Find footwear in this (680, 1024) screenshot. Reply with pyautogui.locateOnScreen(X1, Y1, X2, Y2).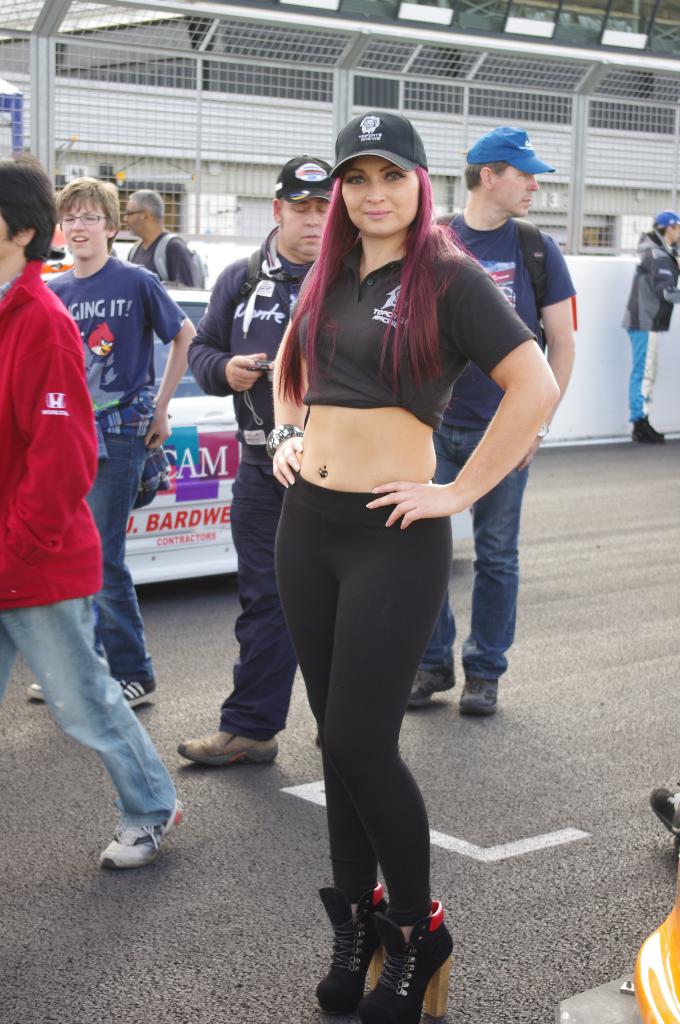
pyautogui.locateOnScreen(23, 679, 47, 703).
